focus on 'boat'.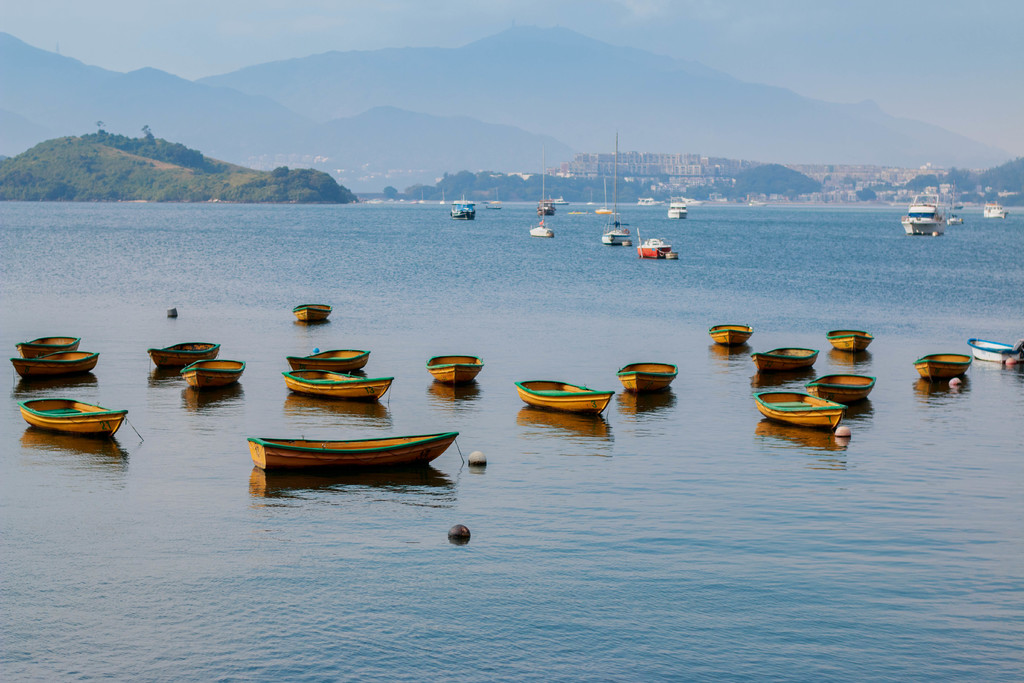
Focused at [left=145, top=338, right=215, bottom=373].
